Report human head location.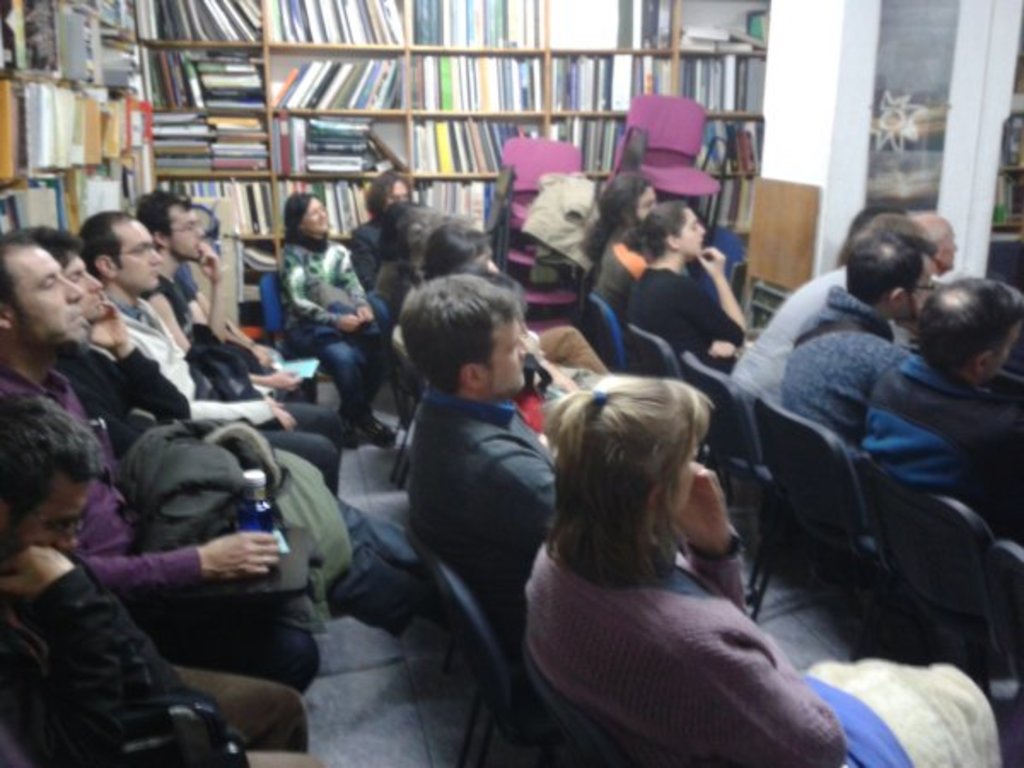
Report: BBox(80, 207, 166, 294).
